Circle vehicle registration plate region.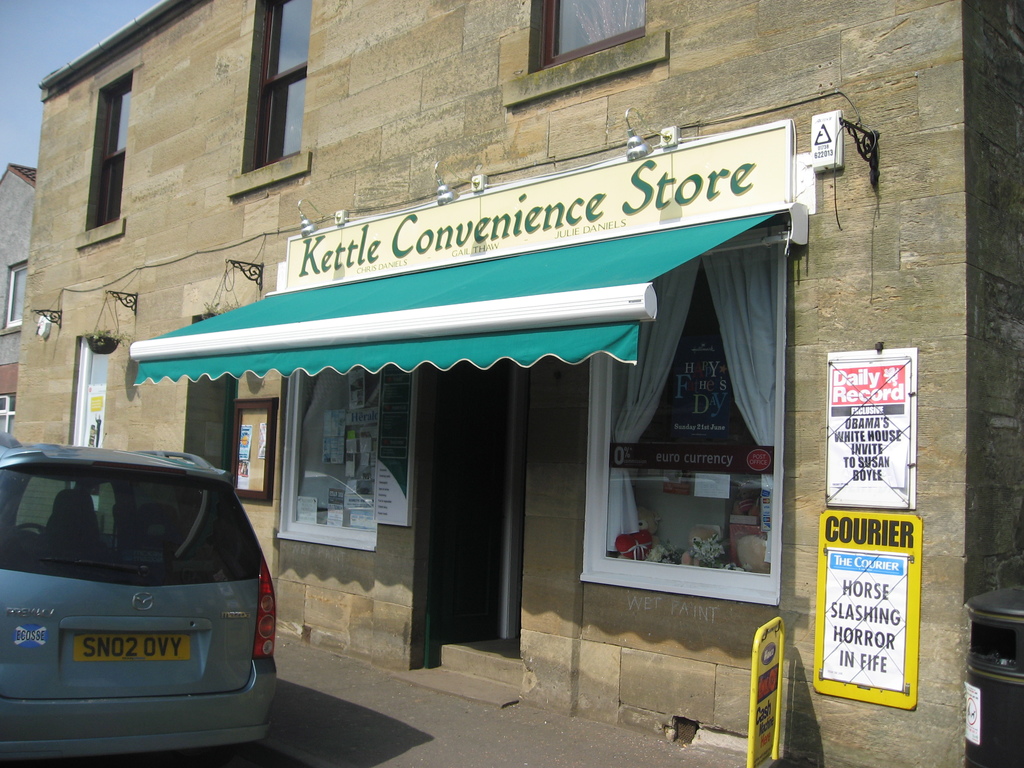
Region: (left=75, top=631, right=195, bottom=664).
